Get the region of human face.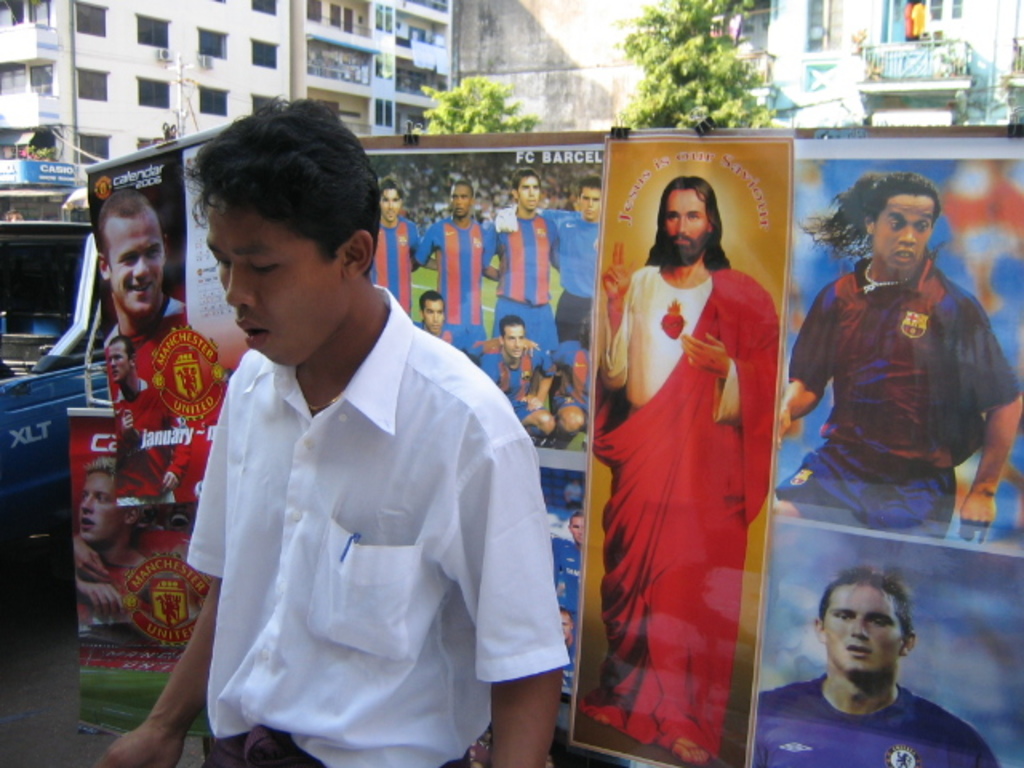
Rect(520, 181, 541, 208).
